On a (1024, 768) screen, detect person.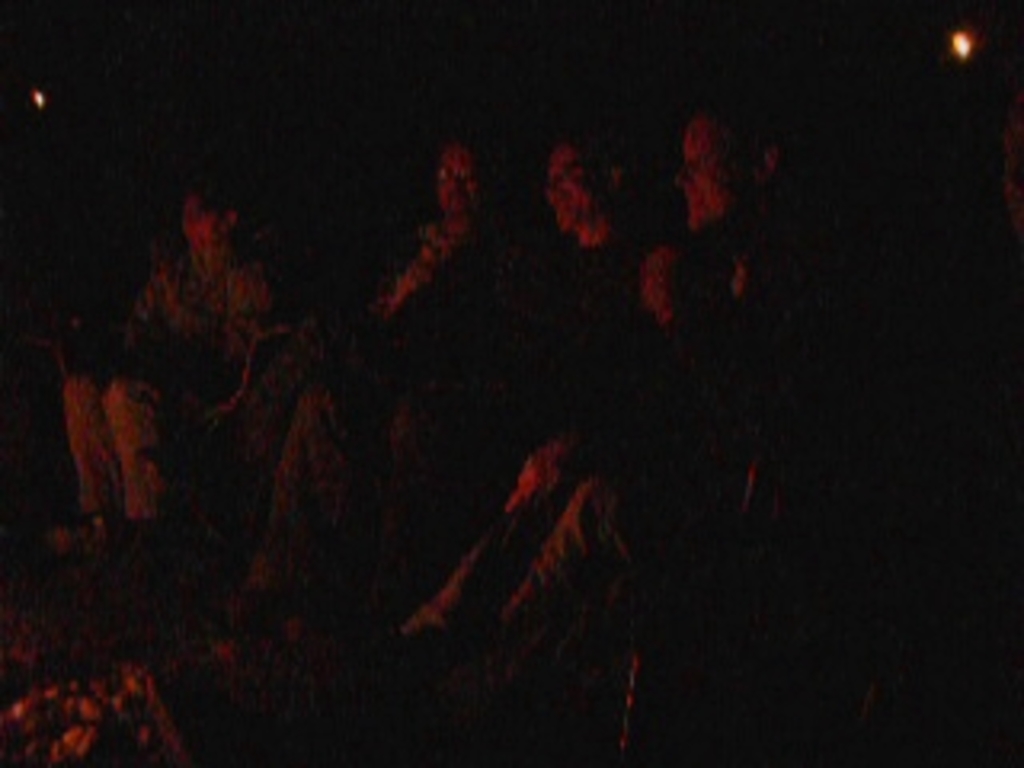
pyautogui.locateOnScreen(253, 128, 557, 554).
